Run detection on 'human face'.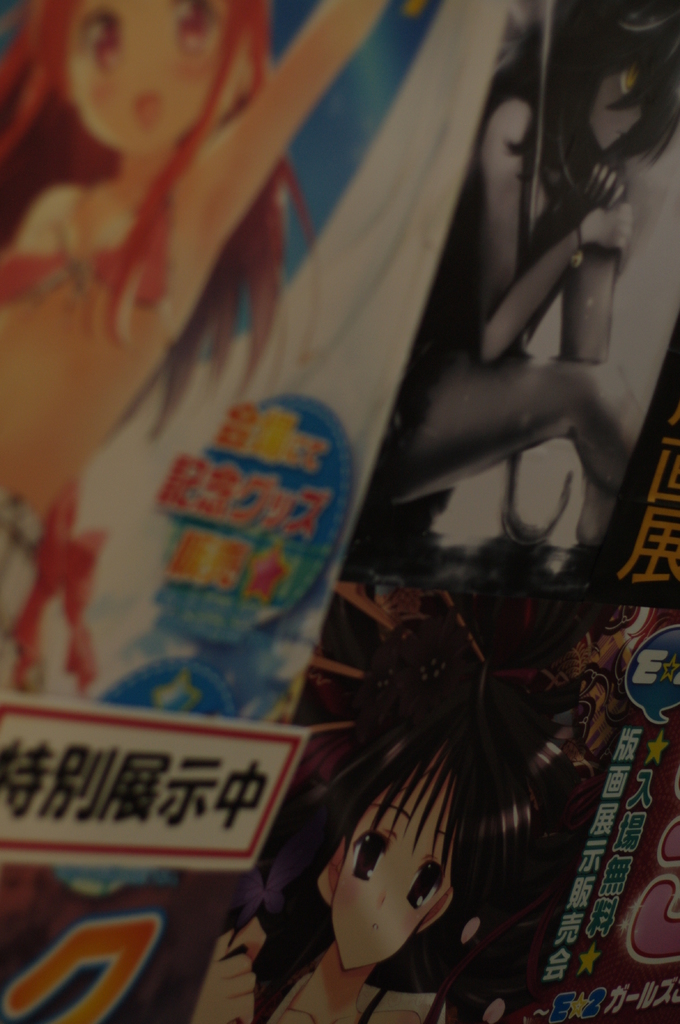
Result: [left=333, top=762, right=471, bottom=979].
